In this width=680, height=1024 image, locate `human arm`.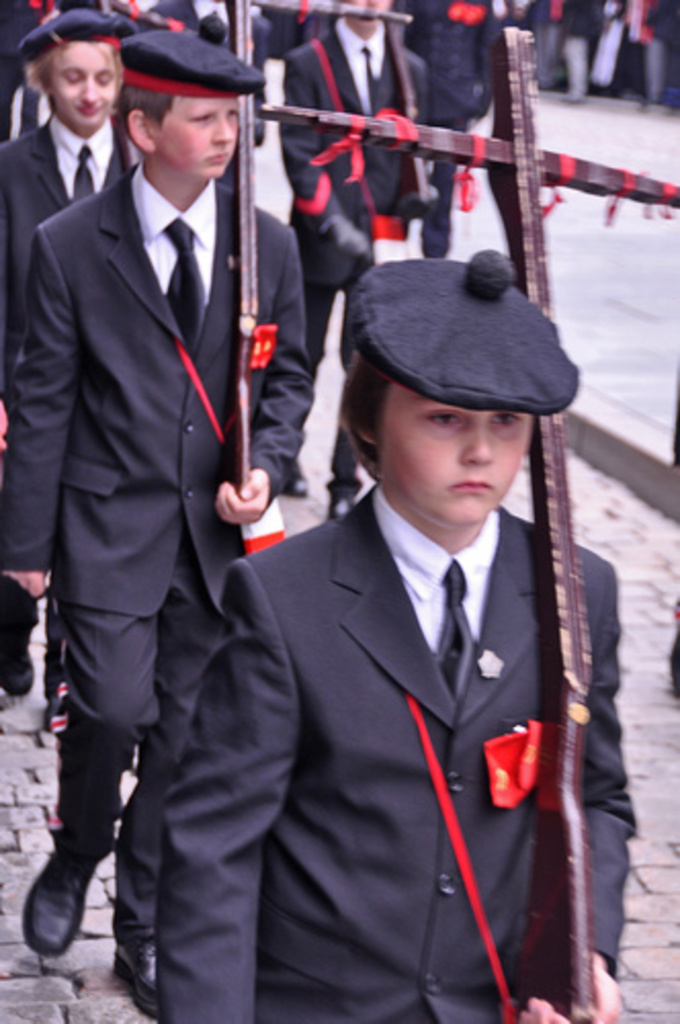
Bounding box: BBox(147, 563, 307, 1022).
